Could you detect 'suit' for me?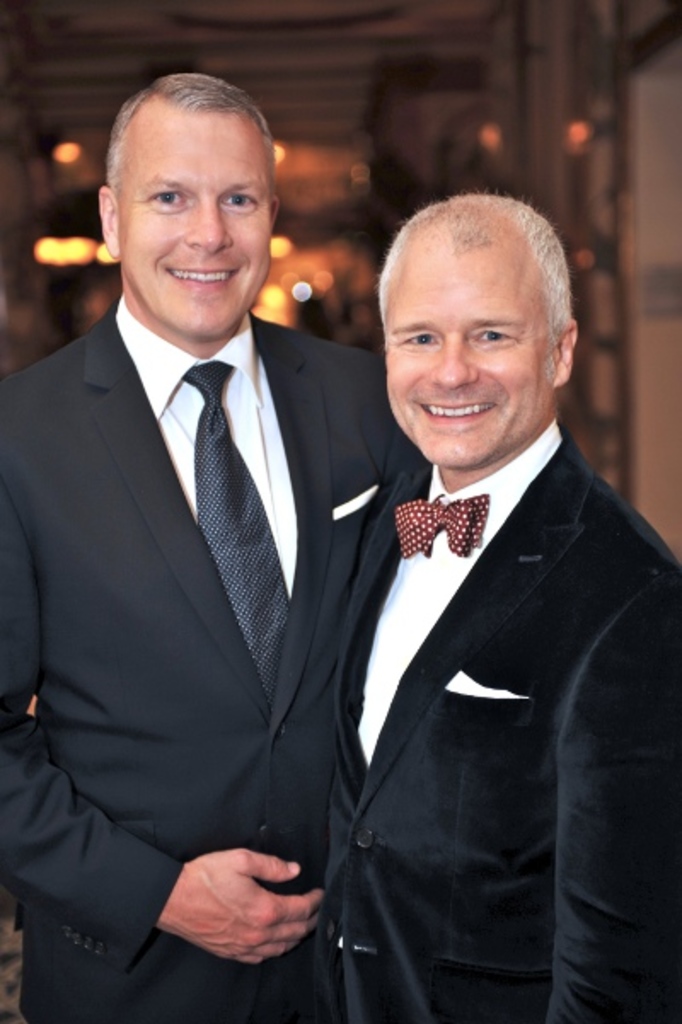
Detection result: box=[322, 414, 680, 1022].
